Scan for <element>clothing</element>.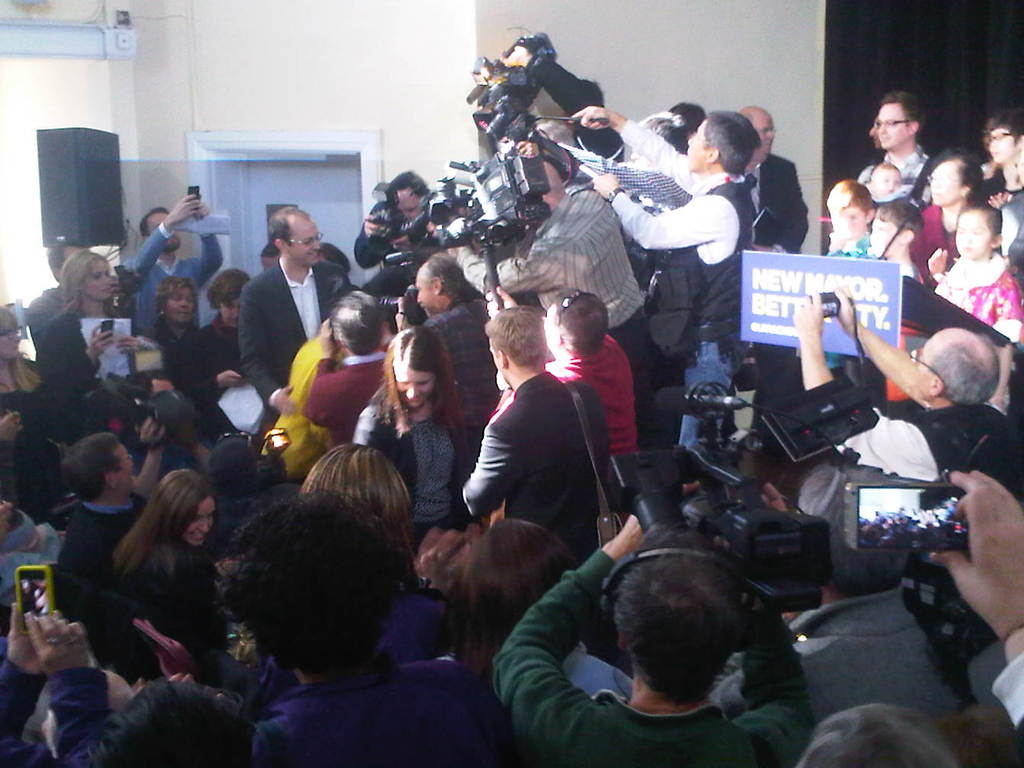
Scan result: rect(491, 545, 819, 767).
